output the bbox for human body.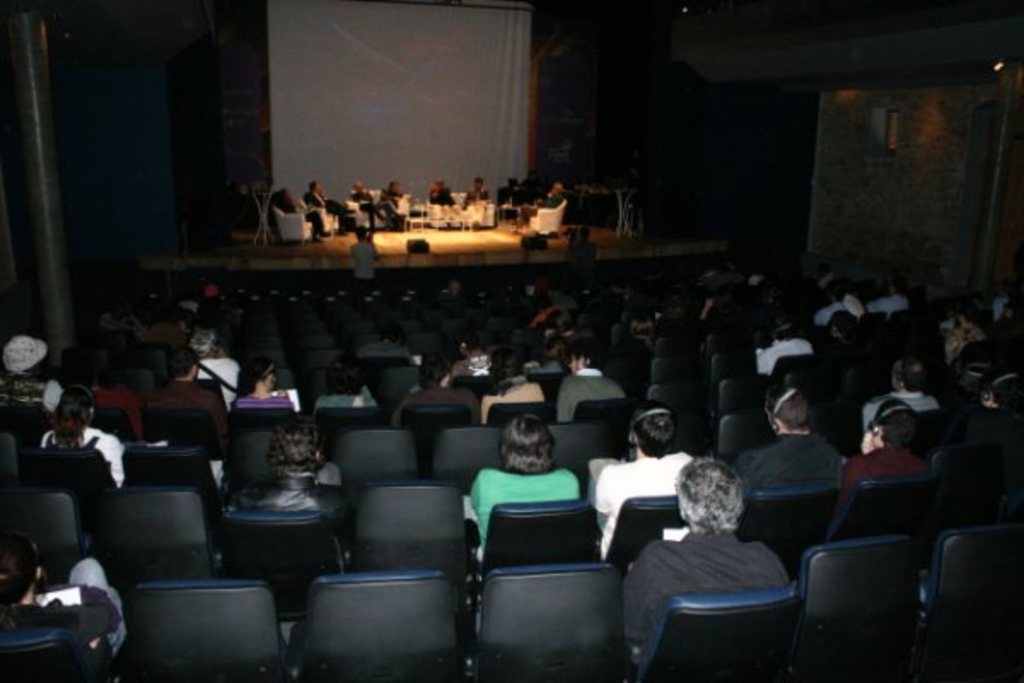
detection(751, 336, 812, 374).
